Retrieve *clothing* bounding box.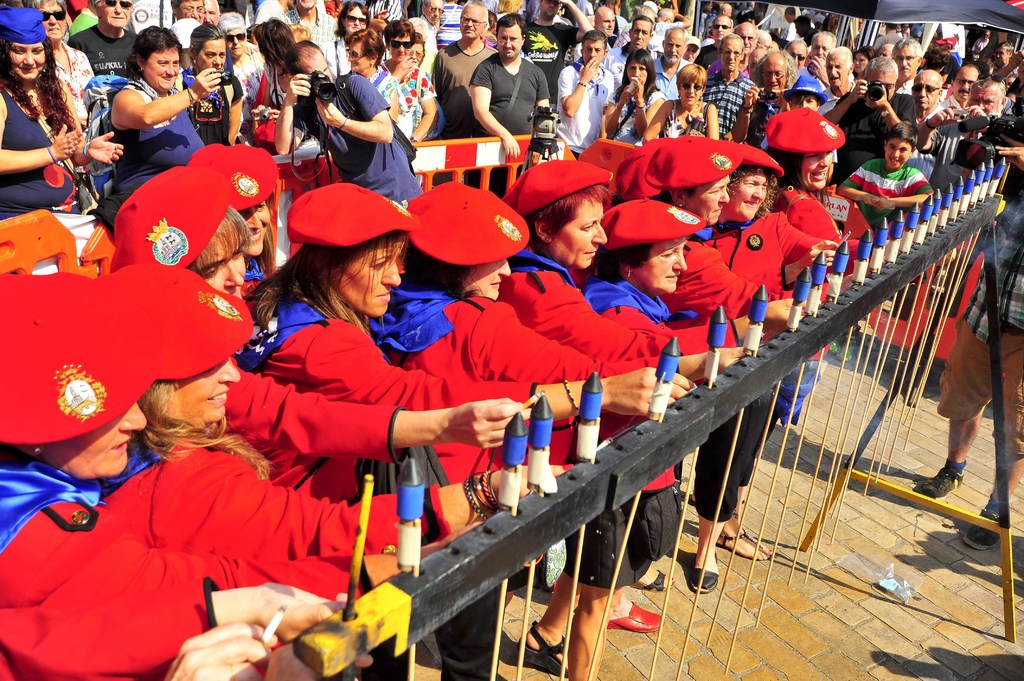
Bounding box: locate(56, 24, 141, 82).
